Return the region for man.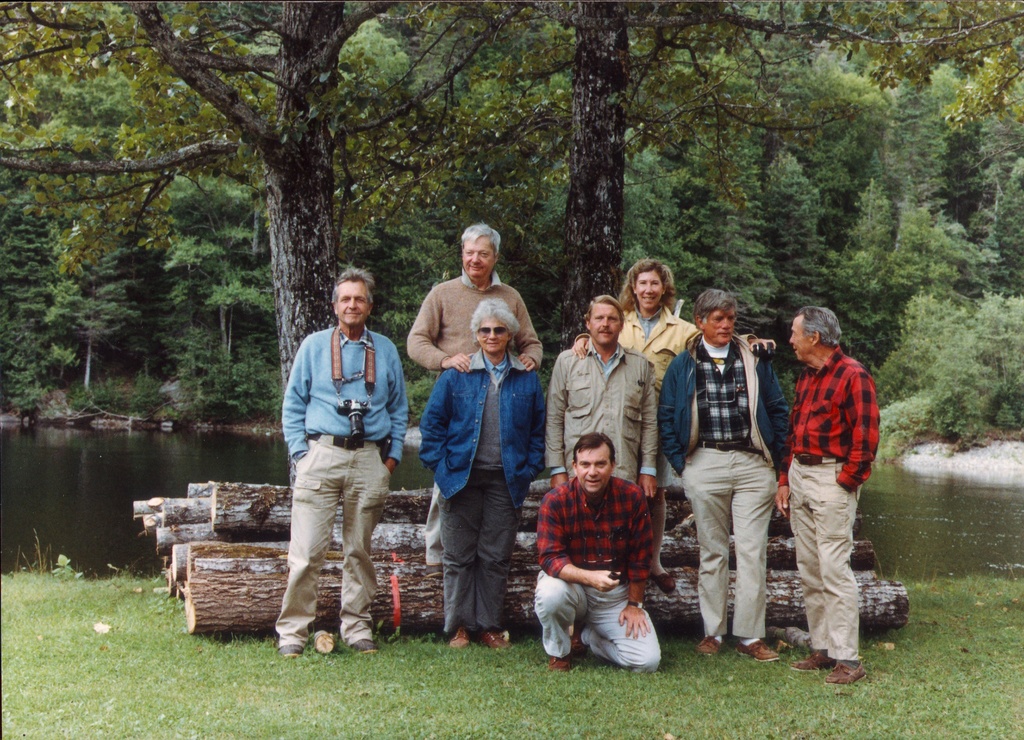
left=776, top=305, right=881, bottom=689.
